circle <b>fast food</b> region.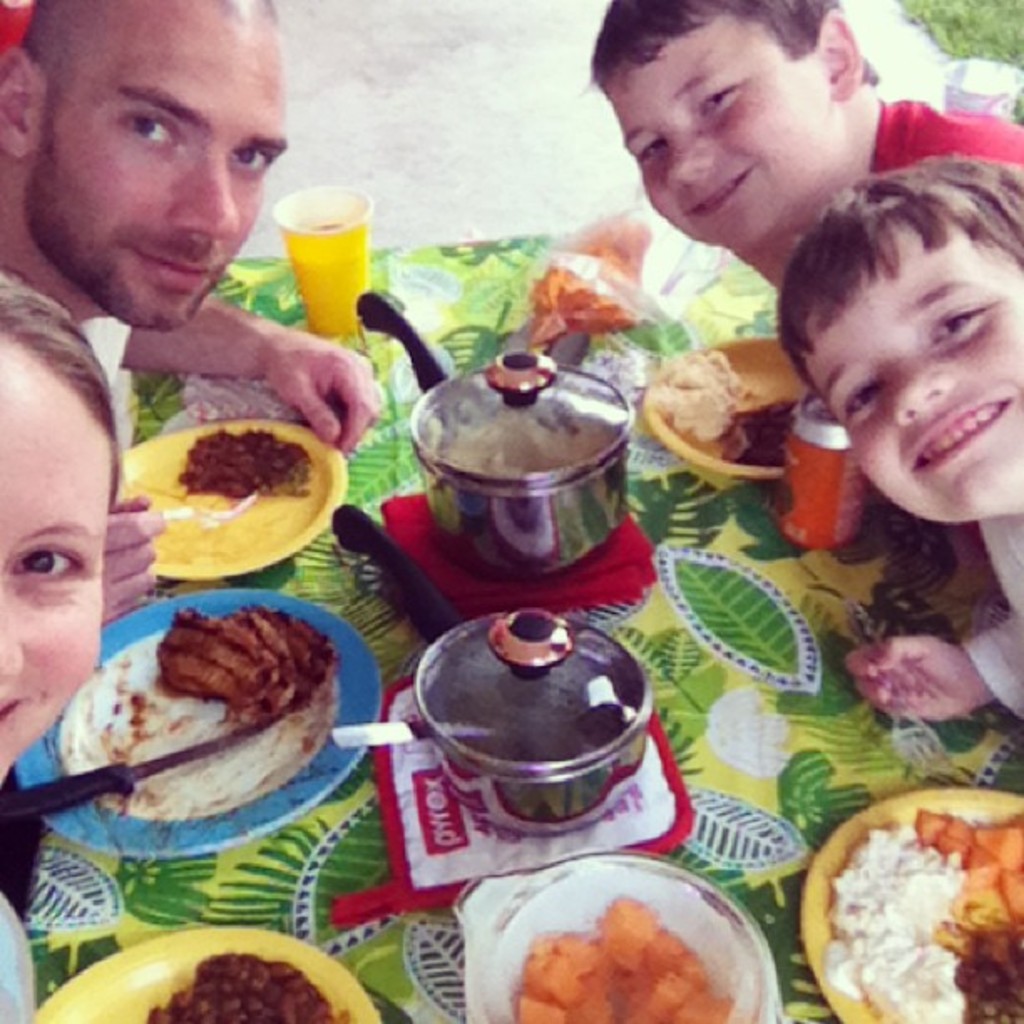
Region: detection(176, 428, 320, 502).
